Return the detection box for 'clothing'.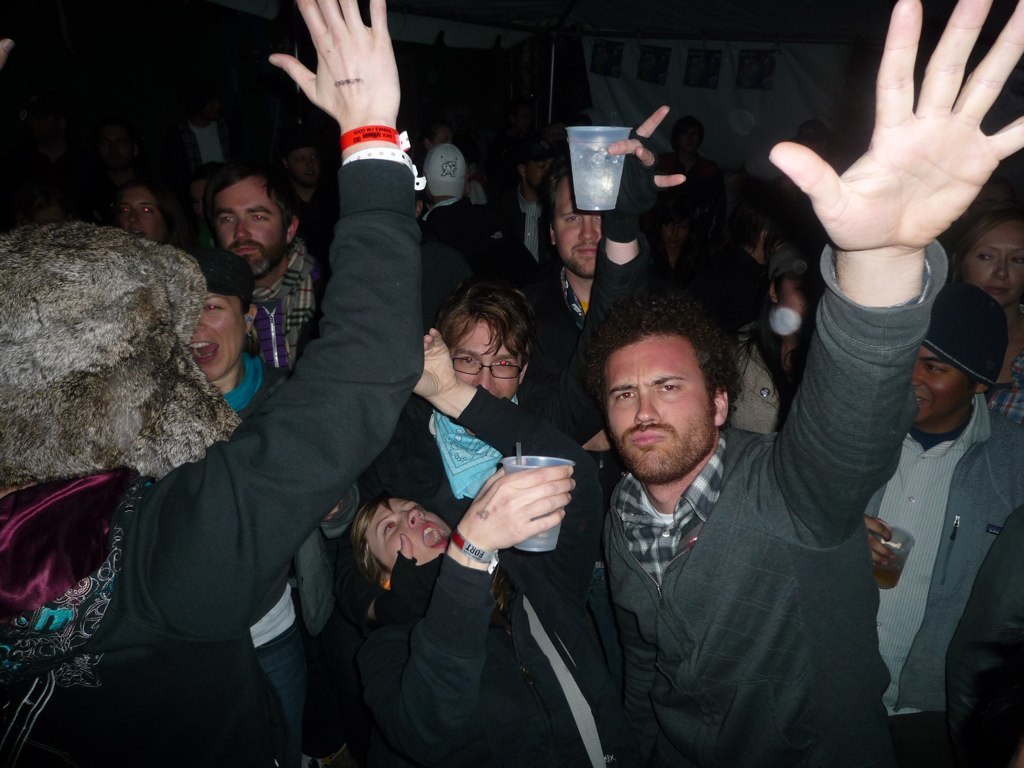
596:229:962:767.
